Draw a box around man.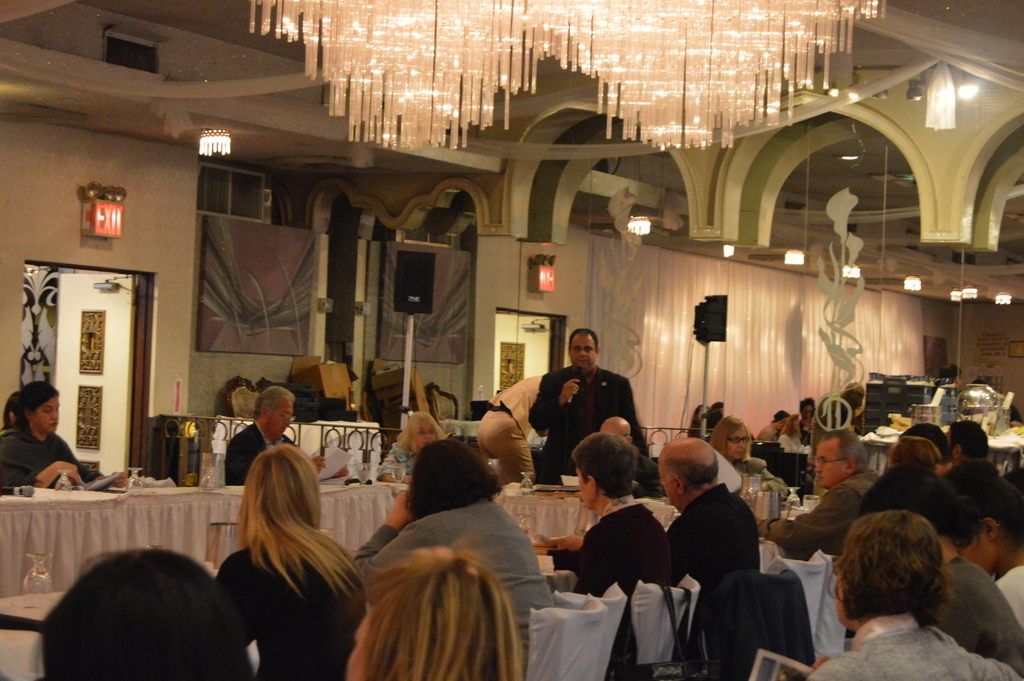
{"left": 943, "top": 423, "right": 986, "bottom": 473}.
